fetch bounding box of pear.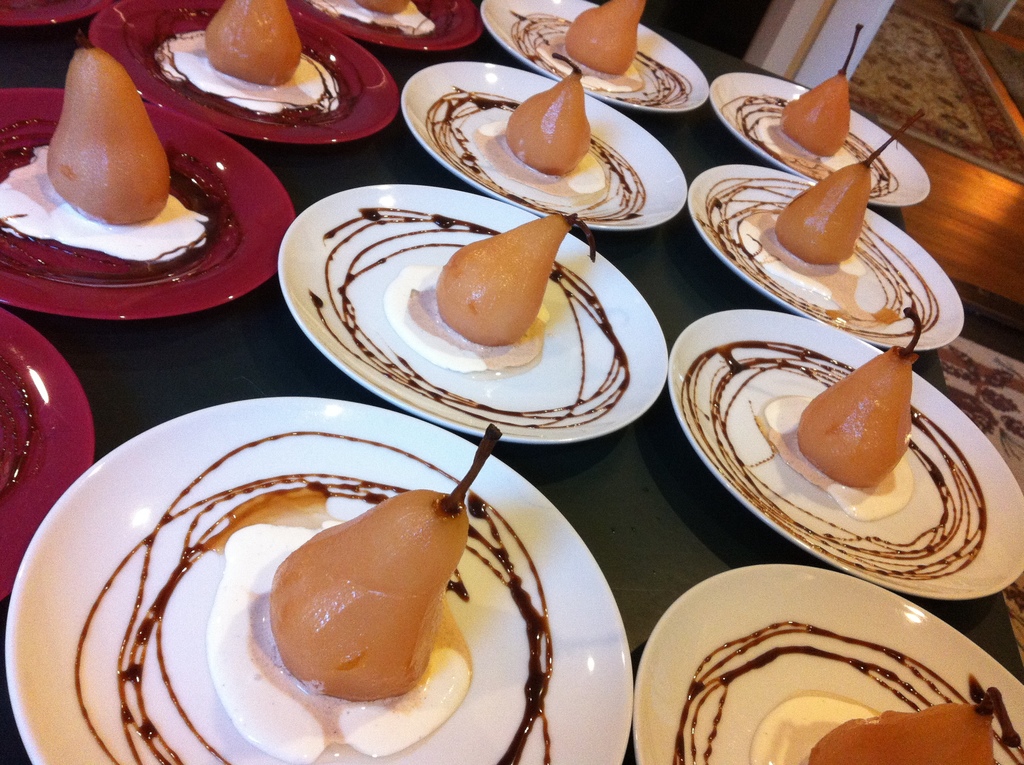
Bbox: (left=436, top=209, right=595, bottom=344).
